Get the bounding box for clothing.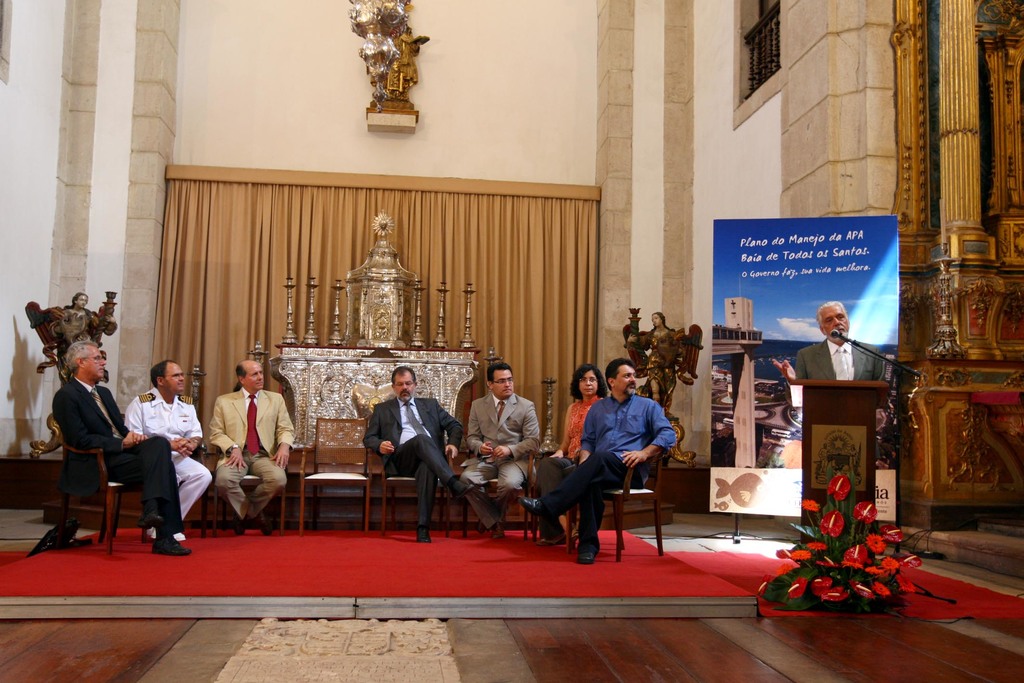
rect(51, 369, 184, 525).
